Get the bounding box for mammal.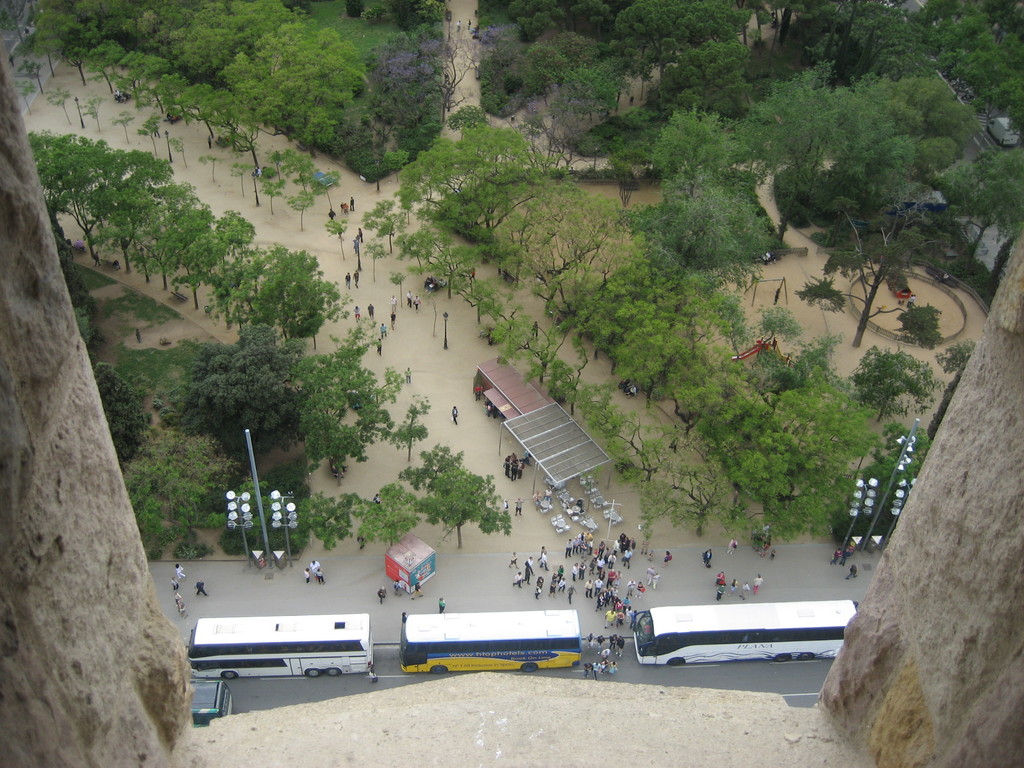
404, 368, 410, 384.
